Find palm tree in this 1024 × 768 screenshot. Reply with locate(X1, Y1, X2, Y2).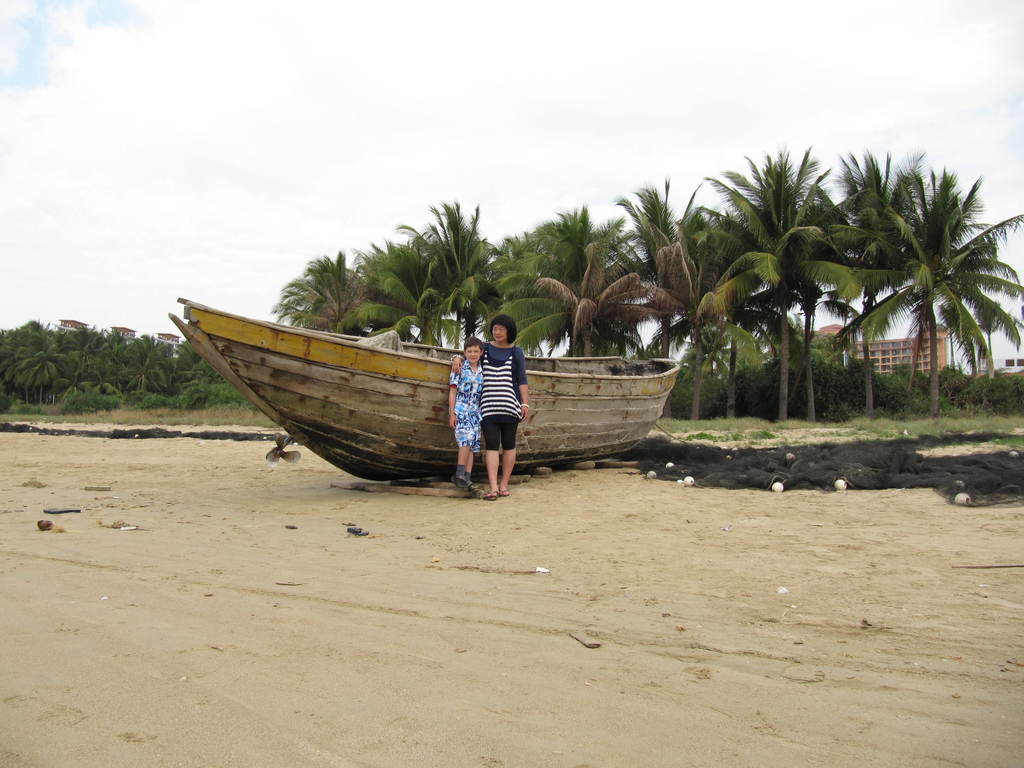
locate(849, 161, 998, 415).
